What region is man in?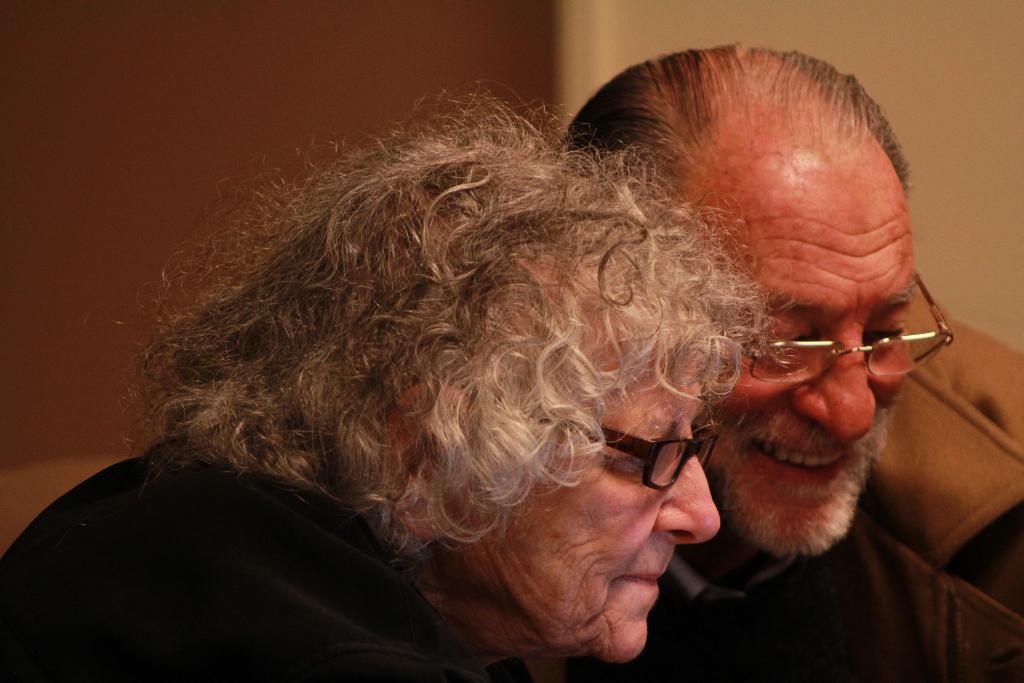
l=541, t=42, r=1023, b=682.
